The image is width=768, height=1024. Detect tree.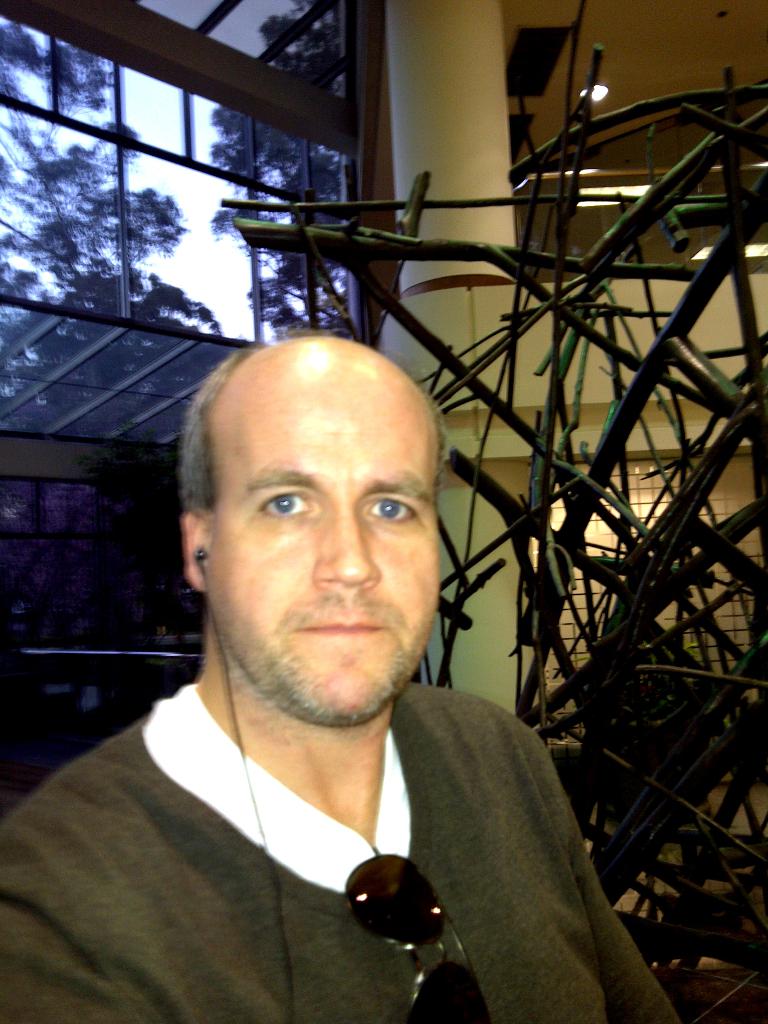
Detection: 0 15 224 340.
